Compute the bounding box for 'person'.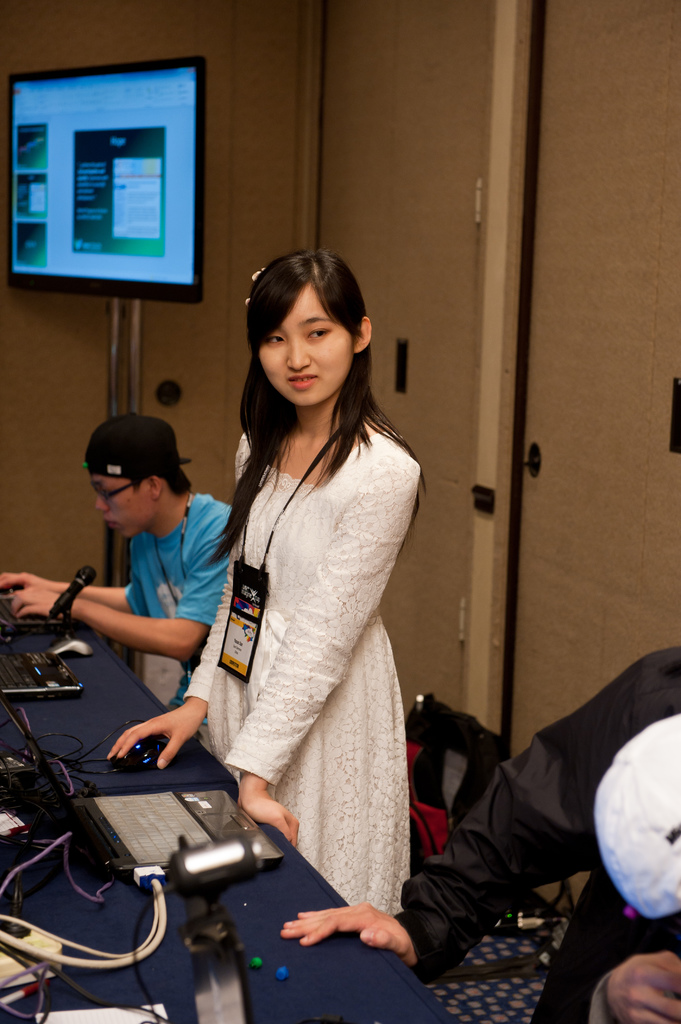
[0,414,237,710].
